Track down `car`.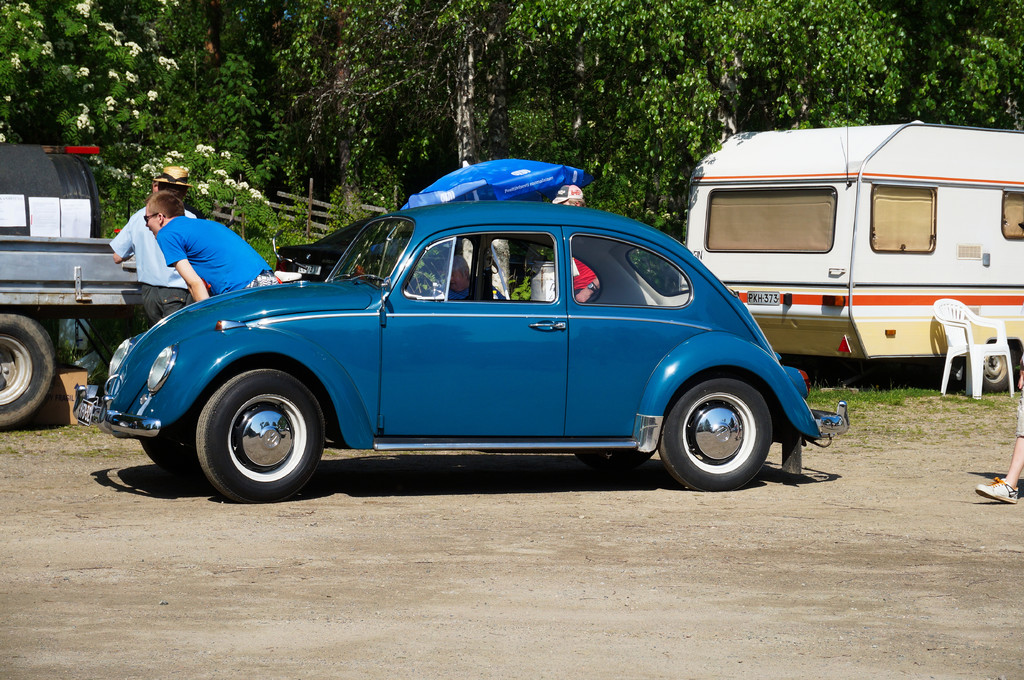
Tracked to (85, 191, 819, 497).
